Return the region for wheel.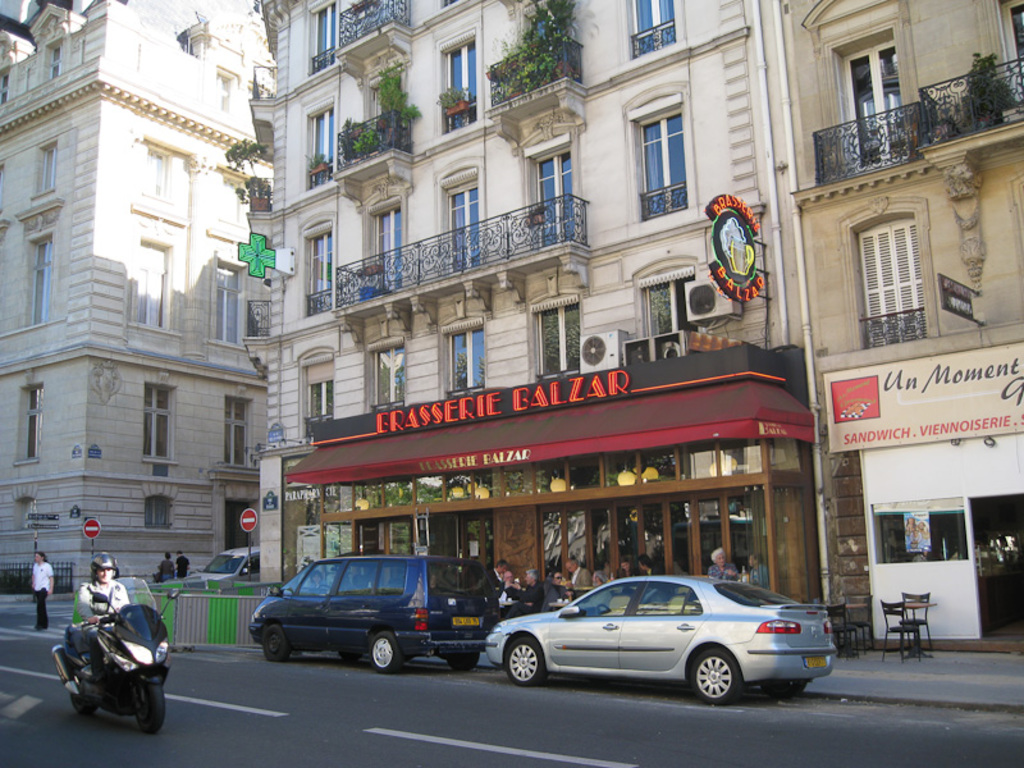
rect(70, 694, 95, 710).
